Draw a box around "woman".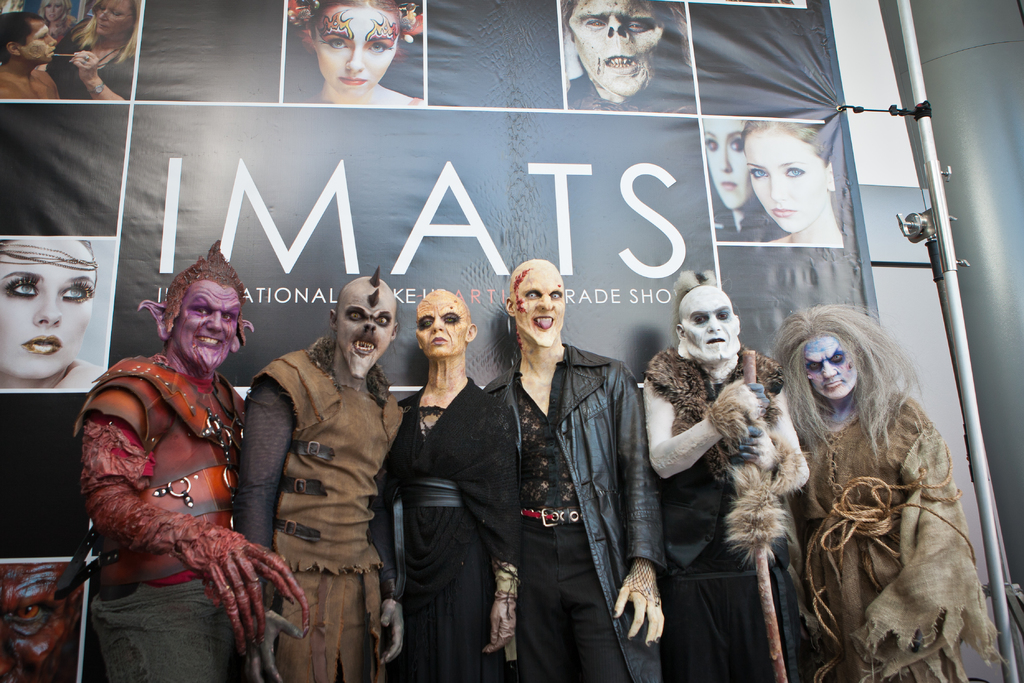
Rect(703, 119, 781, 240).
